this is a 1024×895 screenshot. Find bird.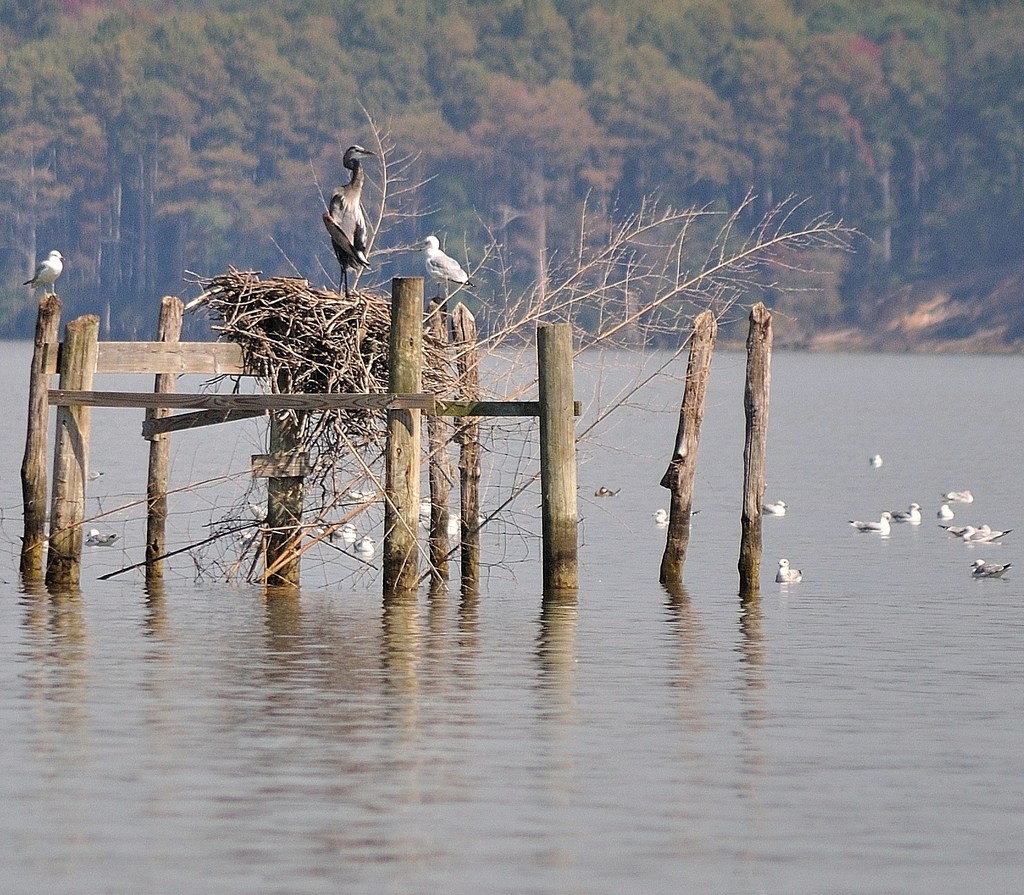
Bounding box: [308, 131, 397, 282].
